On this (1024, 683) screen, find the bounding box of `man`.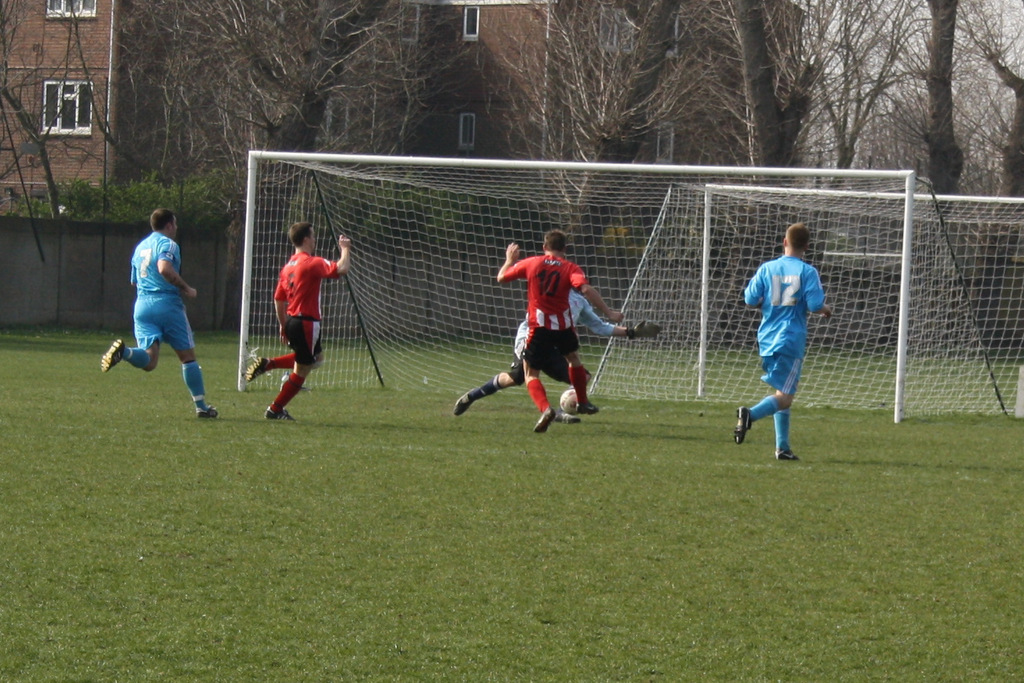
Bounding box: <box>738,219,839,465</box>.
